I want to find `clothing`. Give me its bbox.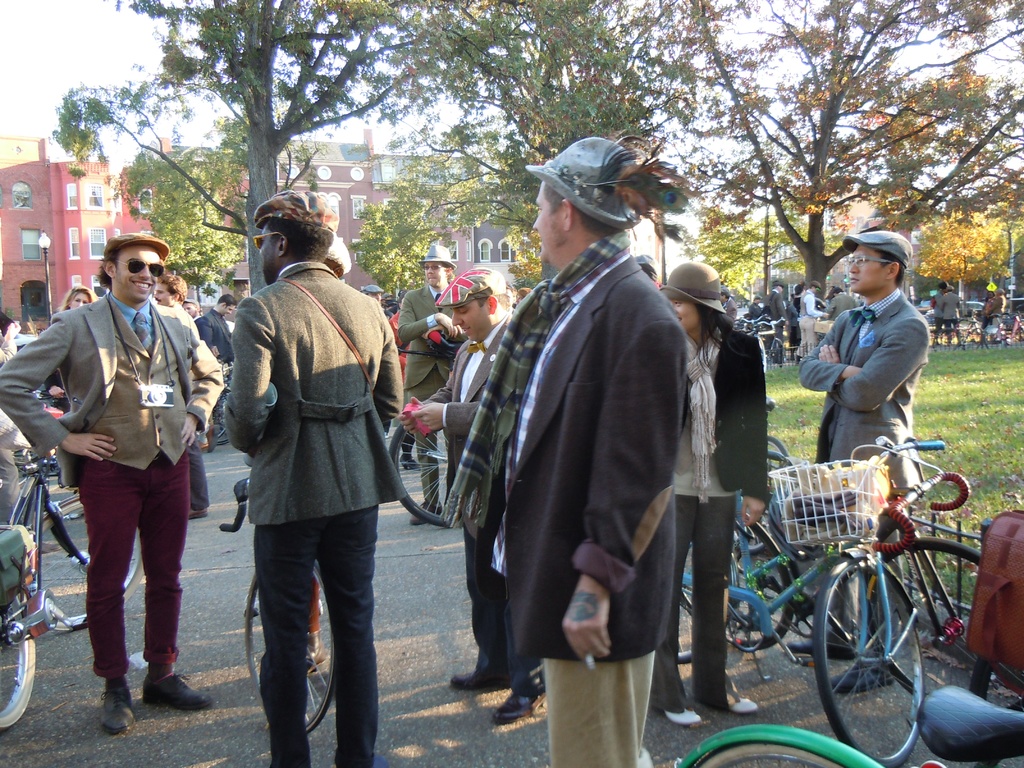
detection(396, 288, 467, 511).
